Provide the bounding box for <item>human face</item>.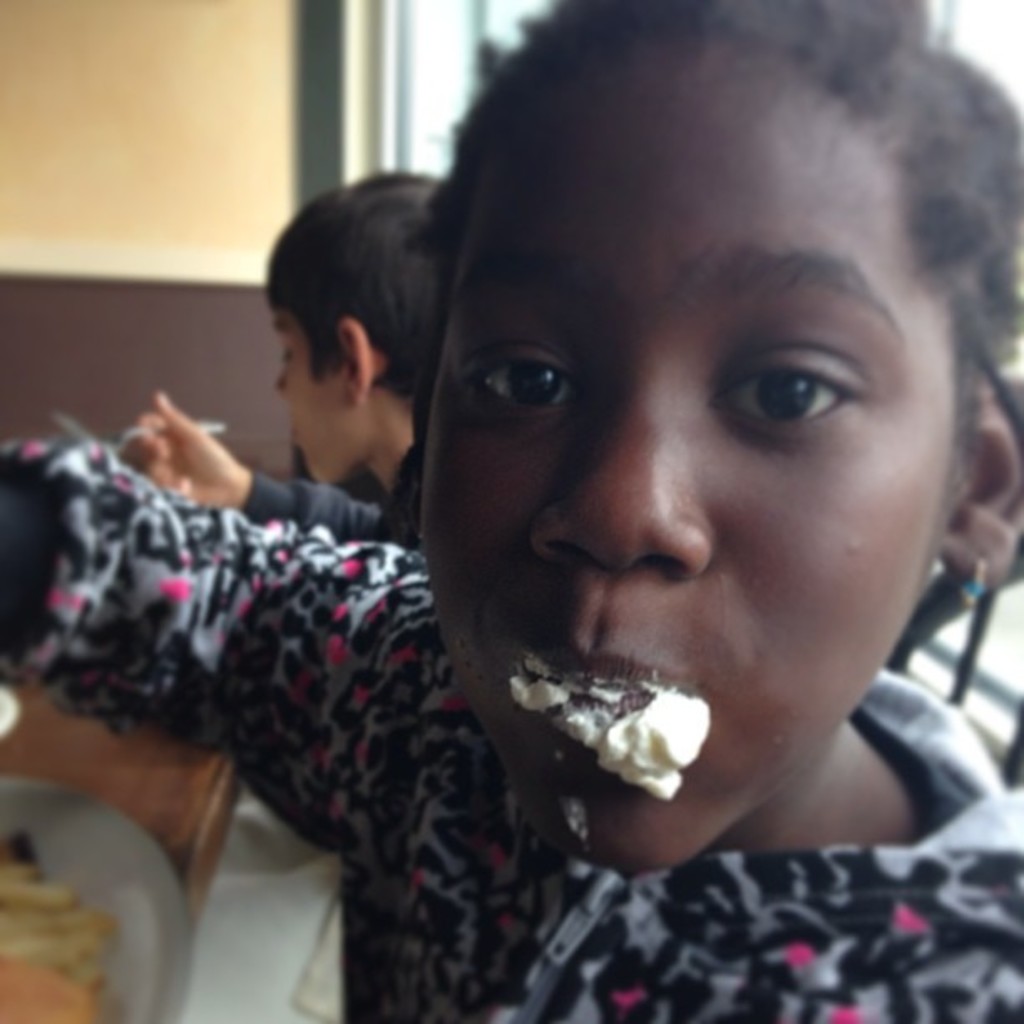
<box>274,296,363,482</box>.
